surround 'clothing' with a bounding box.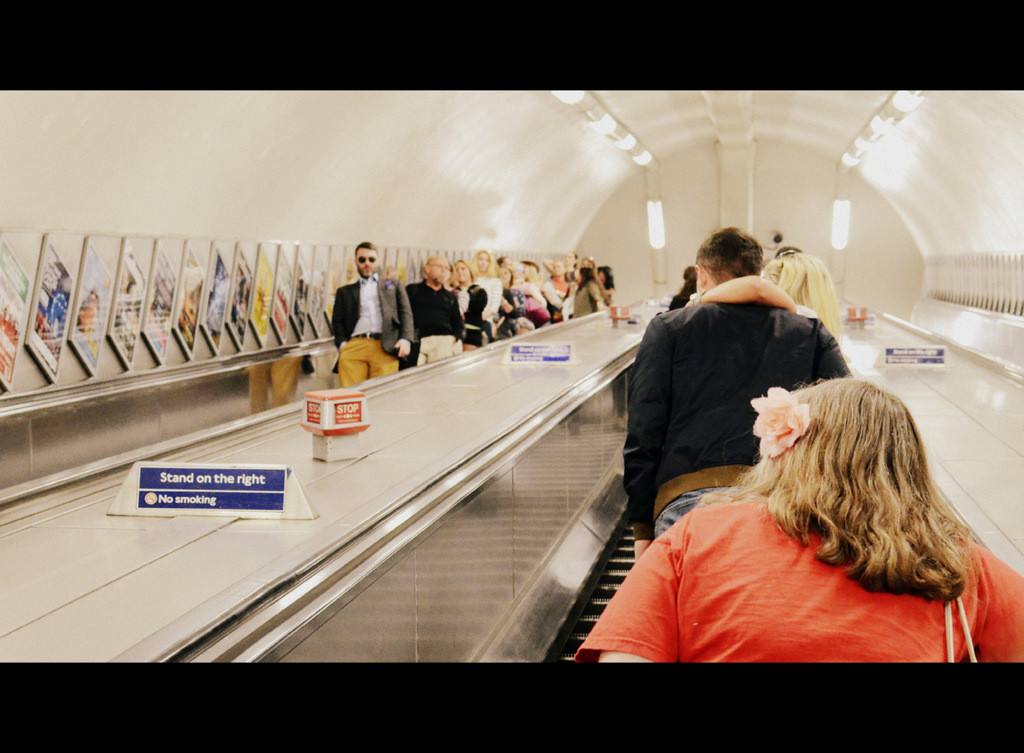
bbox=(623, 291, 847, 528).
